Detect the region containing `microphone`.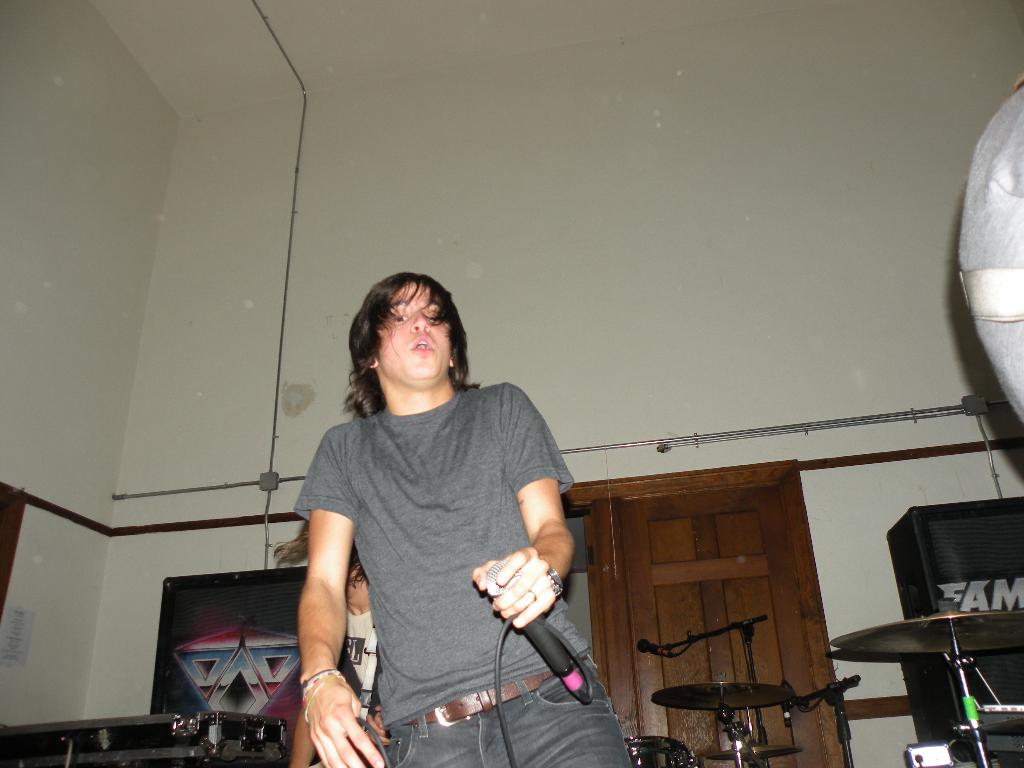
{"left": 640, "top": 636, "right": 674, "bottom": 660}.
